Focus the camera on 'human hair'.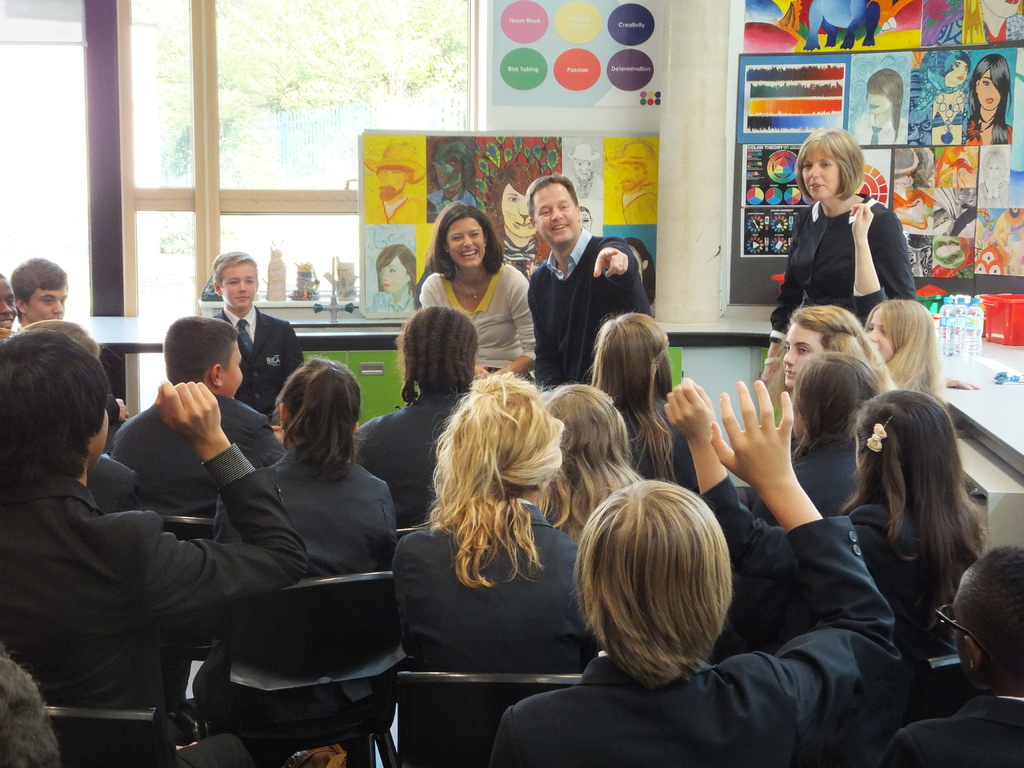
Focus region: crop(584, 307, 674, 484).
